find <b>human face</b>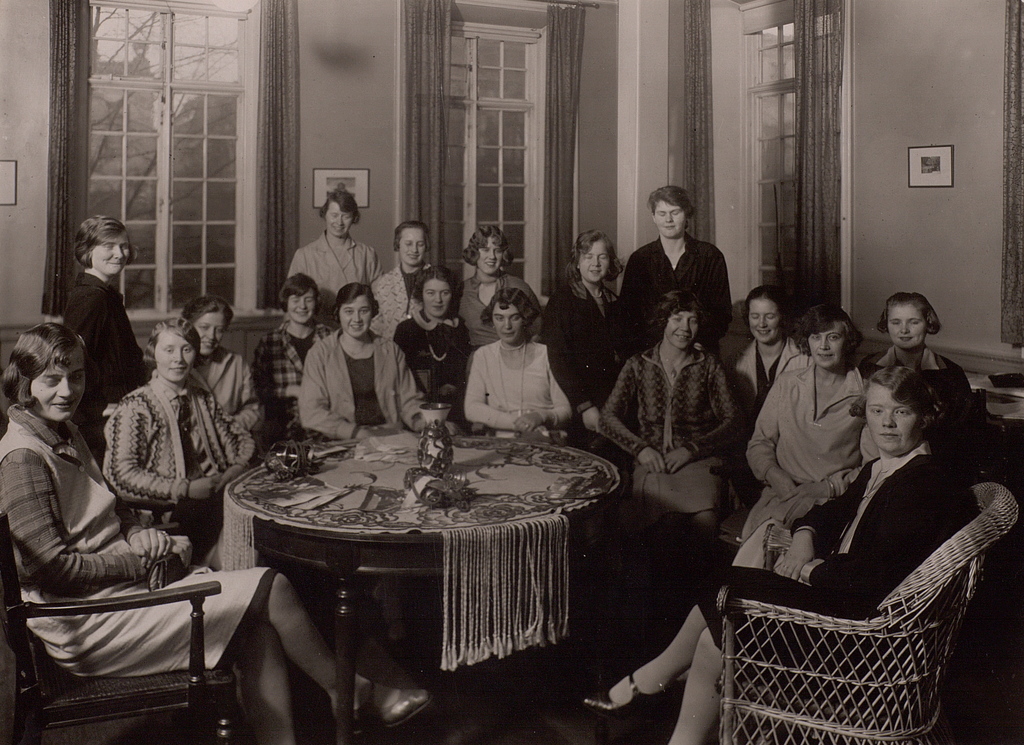
bbox(288, 292, 316, 325)
